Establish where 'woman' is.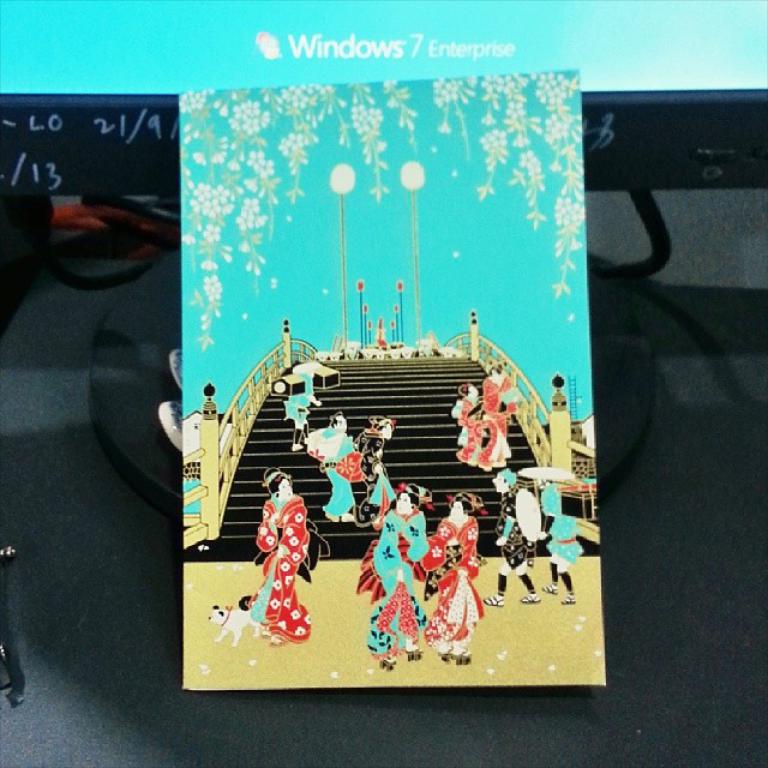
Established at locate(335, 413, 396, 523).
